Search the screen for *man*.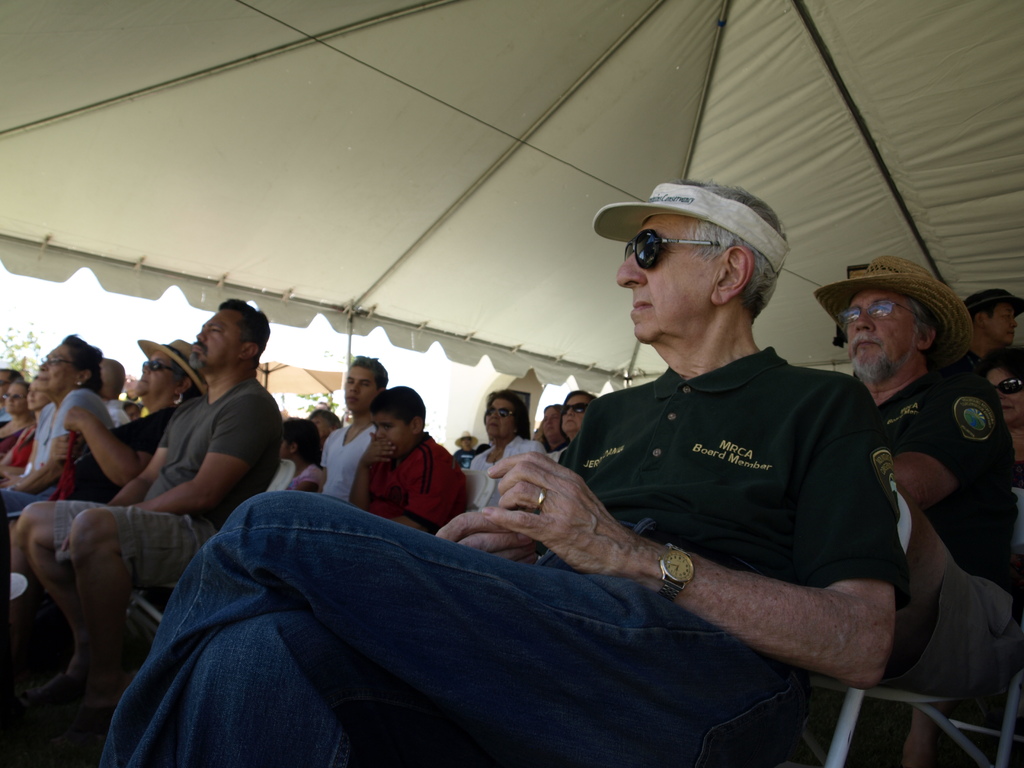
Found at crop(984, 355, 1023, 472).
